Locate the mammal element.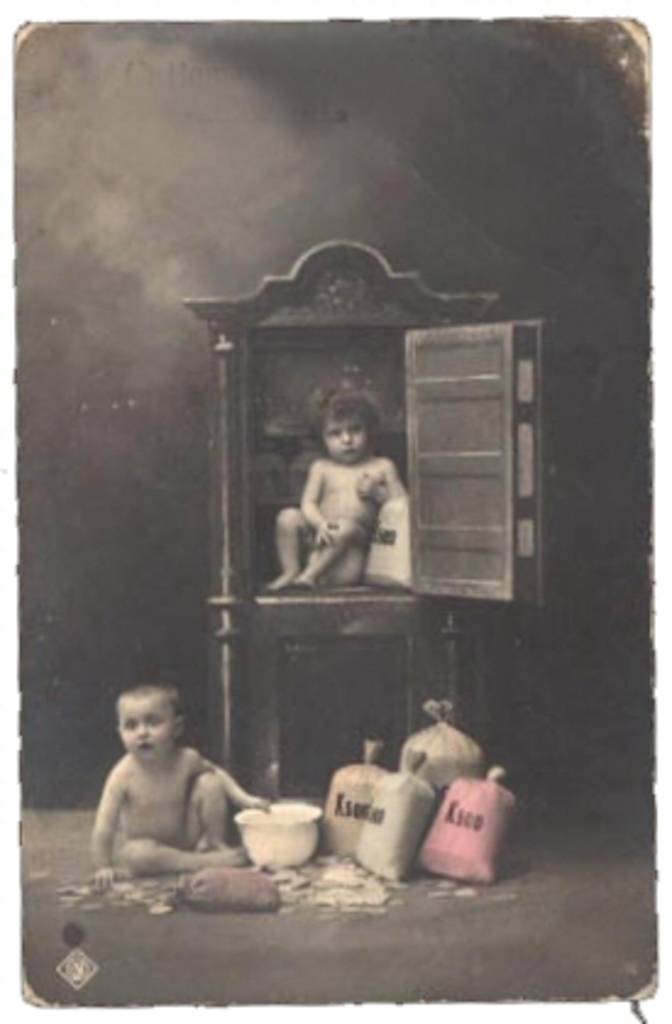
Element bbox: pyautogui.locateOnScreen(264, 386, 403, 587).
